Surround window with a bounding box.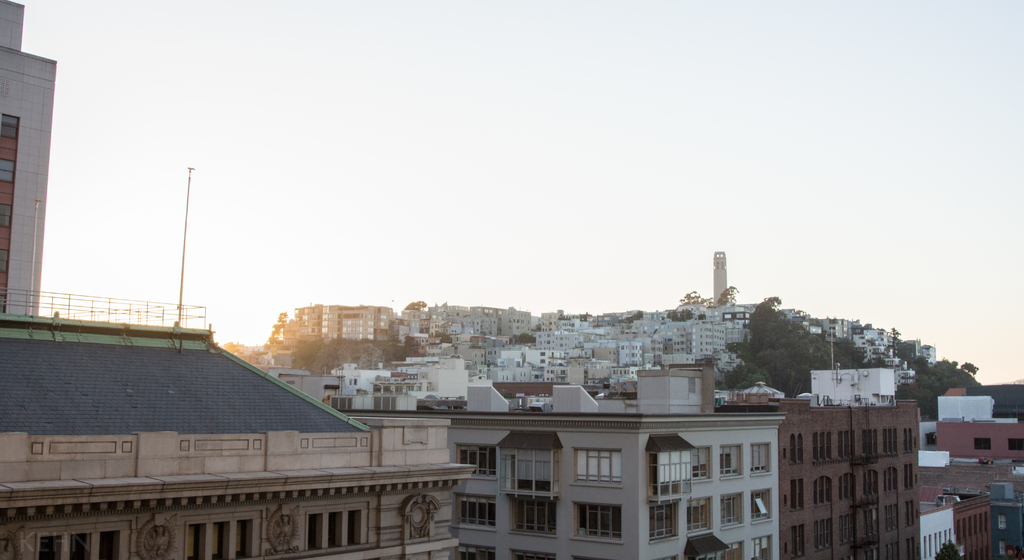
[815, 474, 832, 507].
